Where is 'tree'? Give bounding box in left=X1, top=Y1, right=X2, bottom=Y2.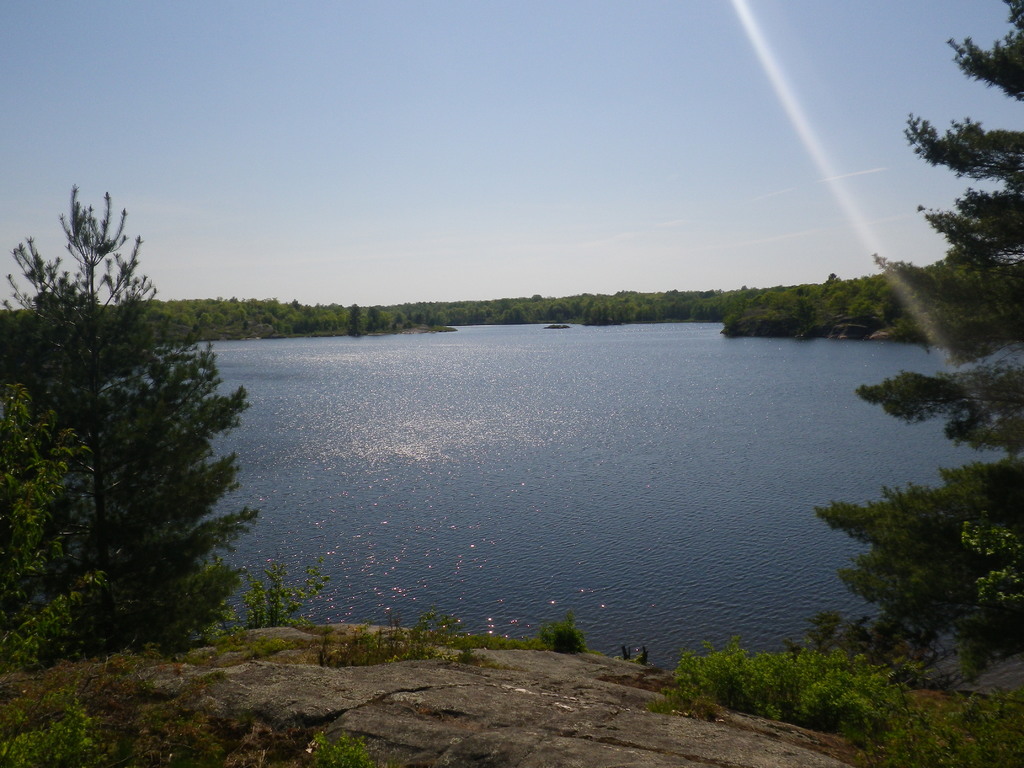
left=900, top=47, right=1015, bottom=420.
